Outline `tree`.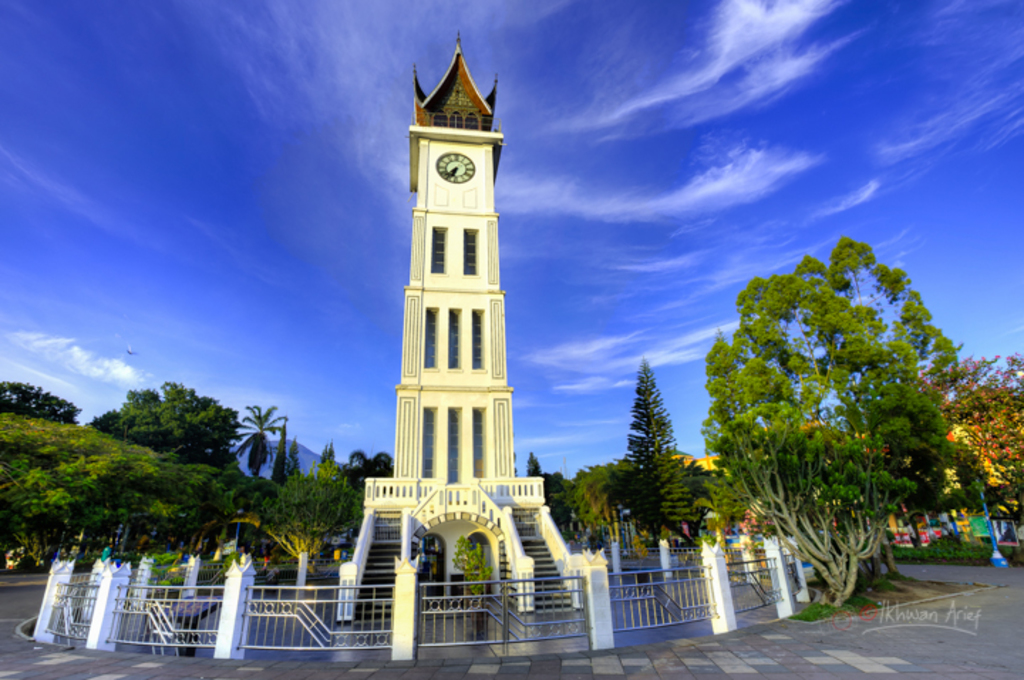
Outline: x1=255, y1=404, x2=284, y2=472.
